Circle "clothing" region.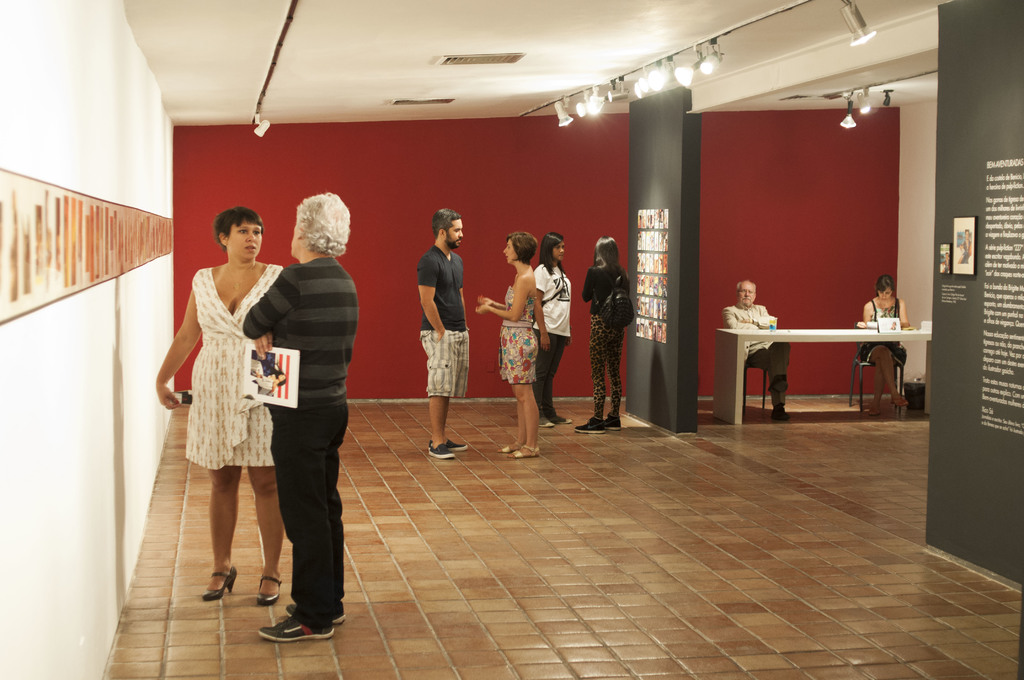
Region: box=[854, 289, 908, 364].
